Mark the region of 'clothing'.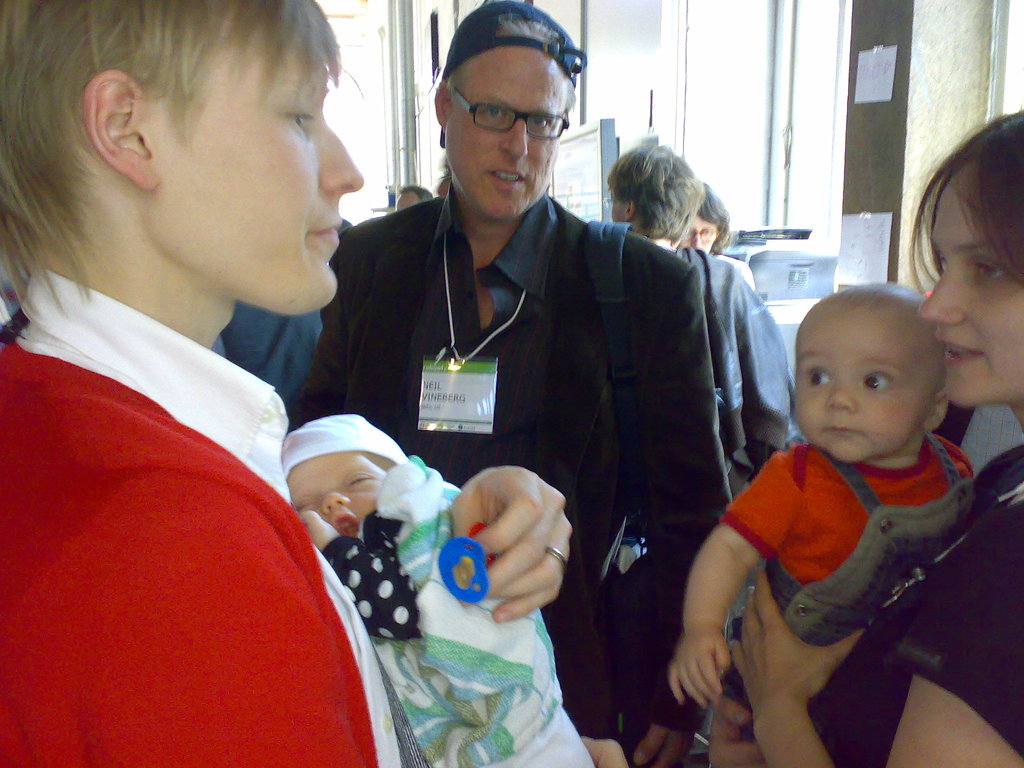
Region: Rect(723, 440, 1023, 767).
